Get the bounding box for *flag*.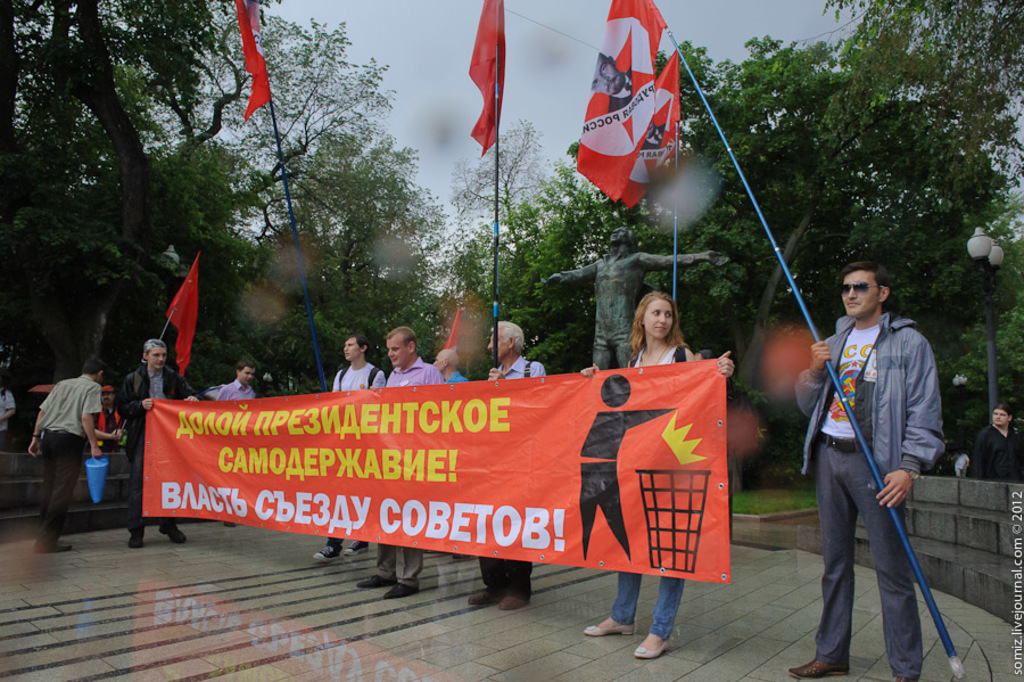
x1=170 y1=255 x2=199 y2=378.
